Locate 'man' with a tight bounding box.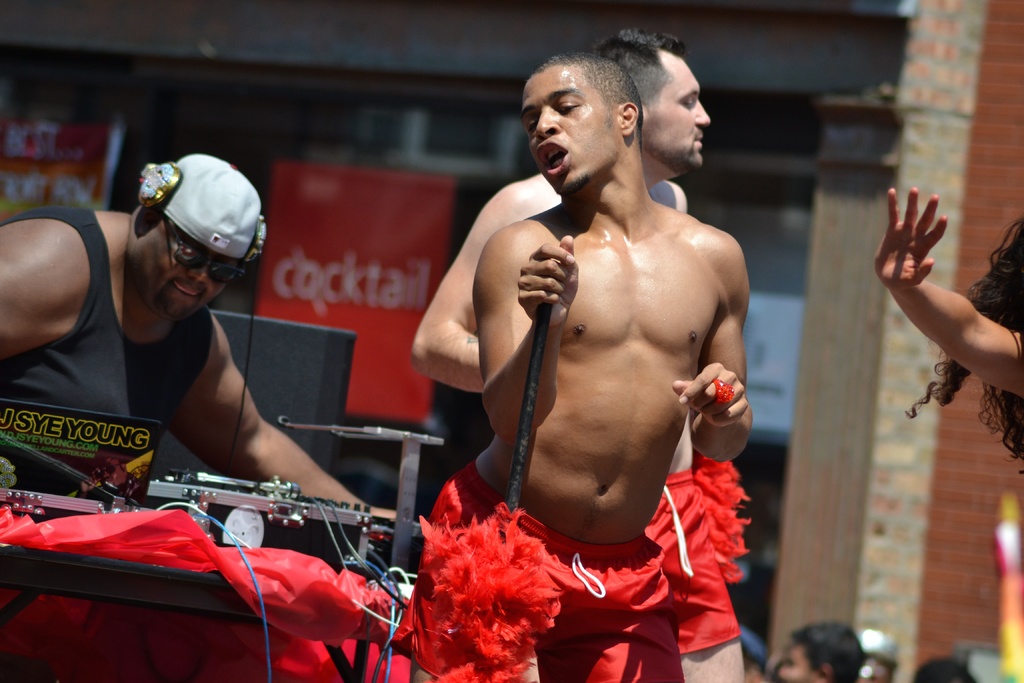
select_region(859, 629, 902, 679).
